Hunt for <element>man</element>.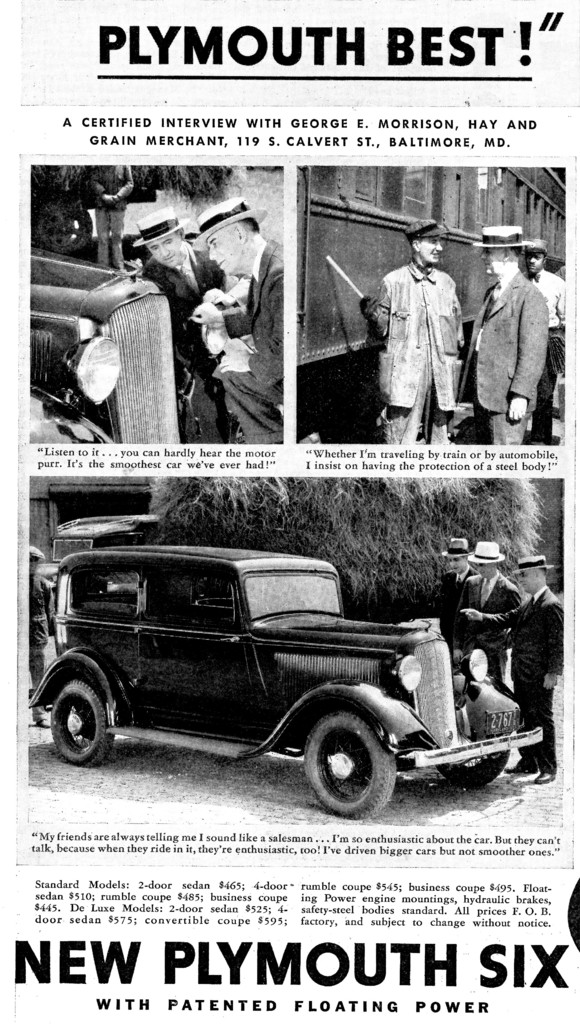
Hunted down at (x1=460, y1=552, x2=562, y2=783).
